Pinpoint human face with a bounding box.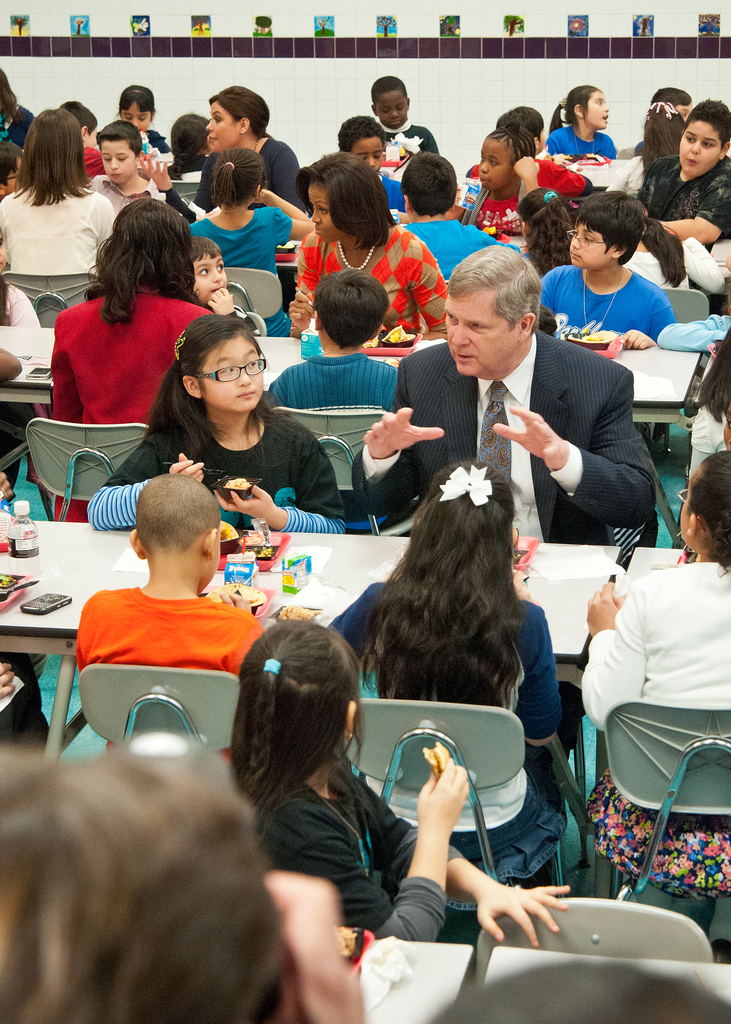
[x1=203, y1=101, x2=239, y2=155].
